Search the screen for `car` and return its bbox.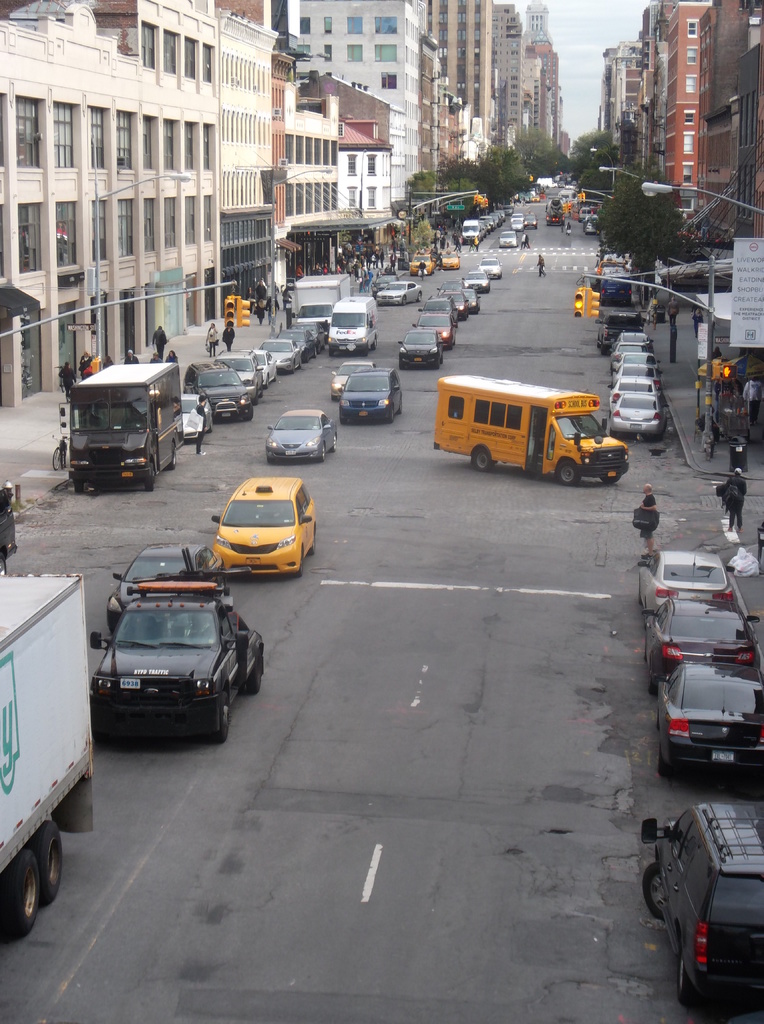
Found: x1=374, y1=278, x2=423, y2=307.
